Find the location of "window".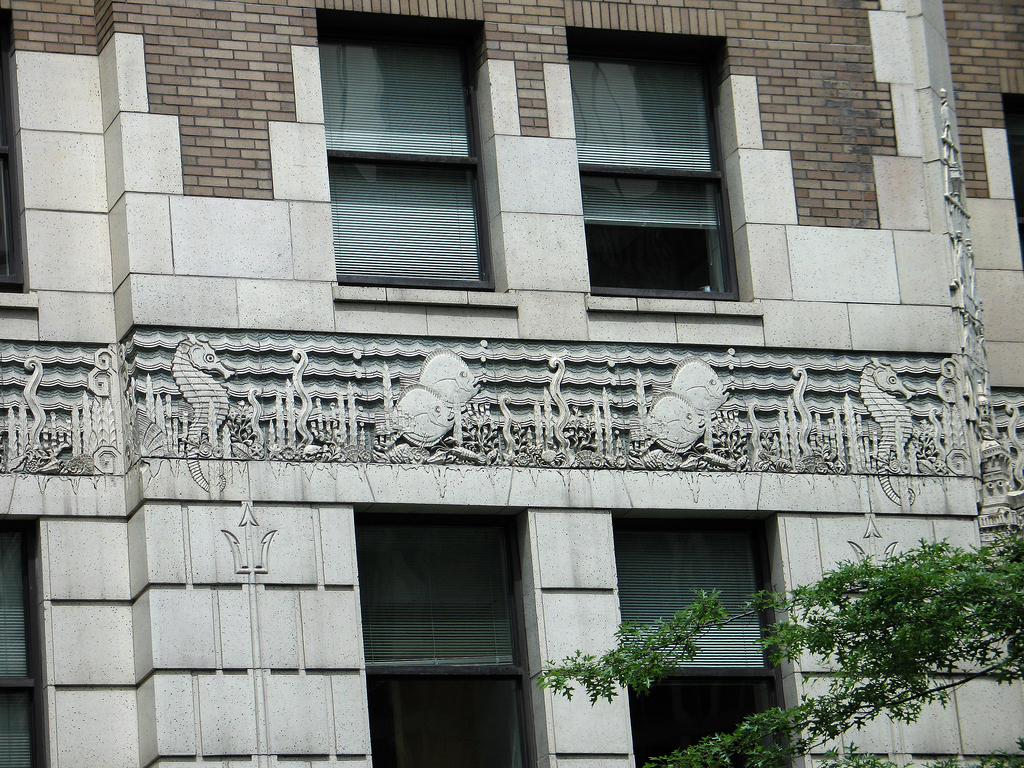
Location: <region>0, 3, 27, 297</region>.
